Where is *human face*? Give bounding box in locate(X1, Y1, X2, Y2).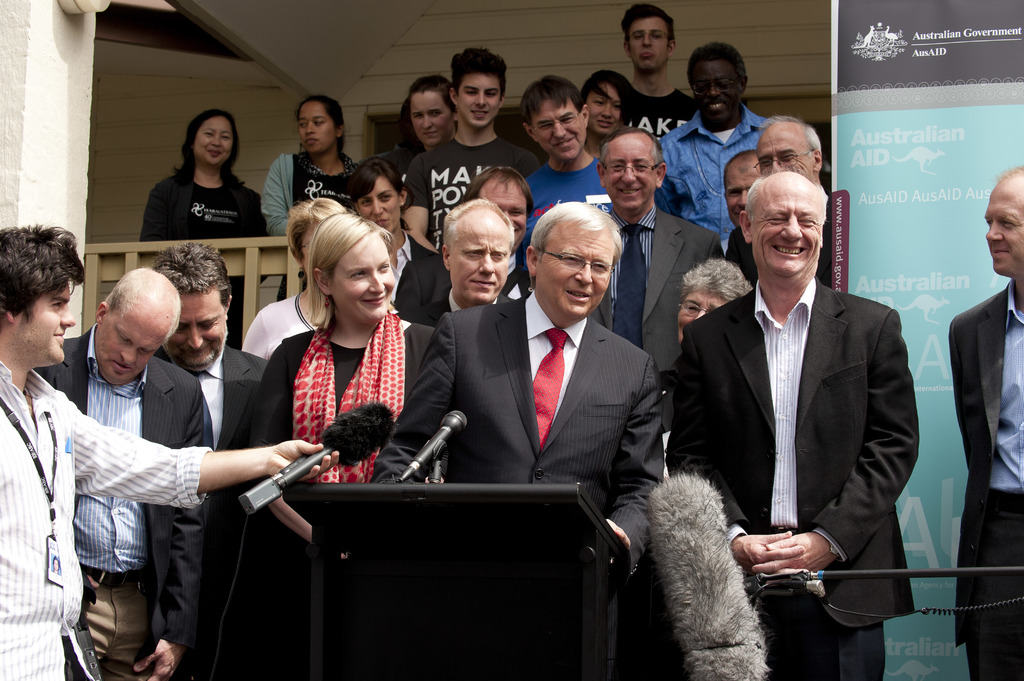
locate(410, 91, 450, 146).
